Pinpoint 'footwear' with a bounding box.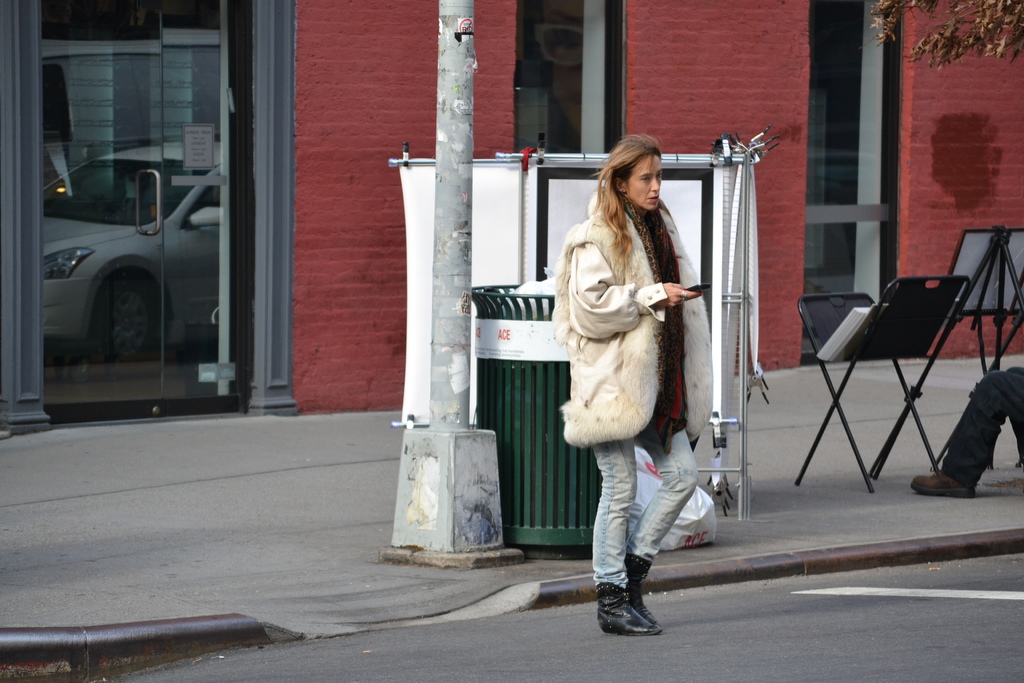
625/555/669/621.
